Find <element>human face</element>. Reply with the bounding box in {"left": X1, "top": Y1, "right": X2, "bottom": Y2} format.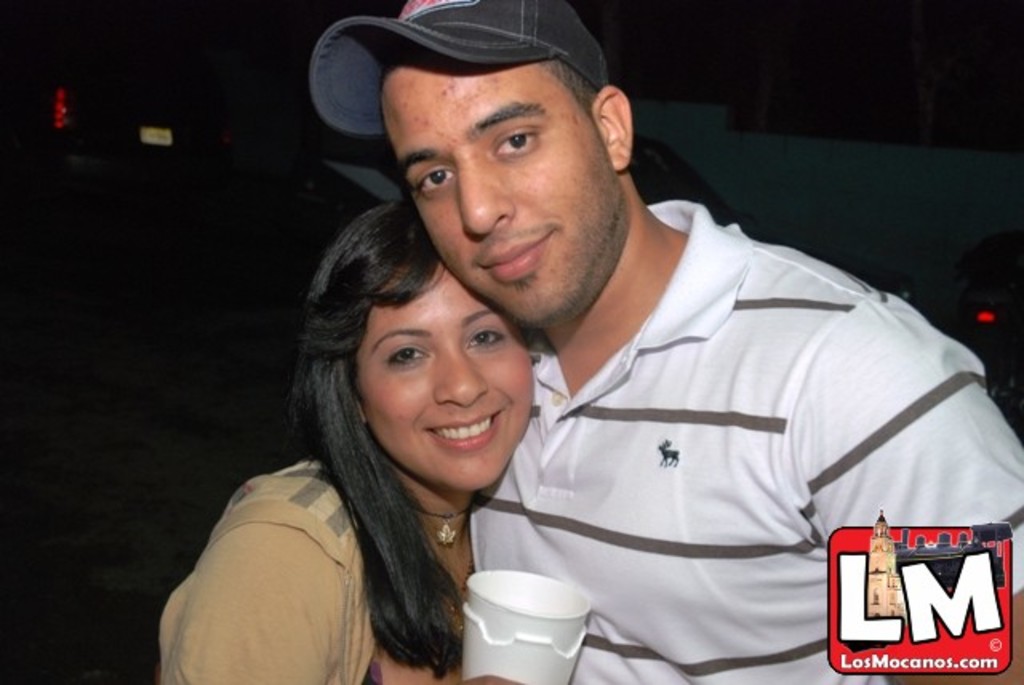
{"left": 379, "top": 51, "right": 626, "bottom": 326}.
